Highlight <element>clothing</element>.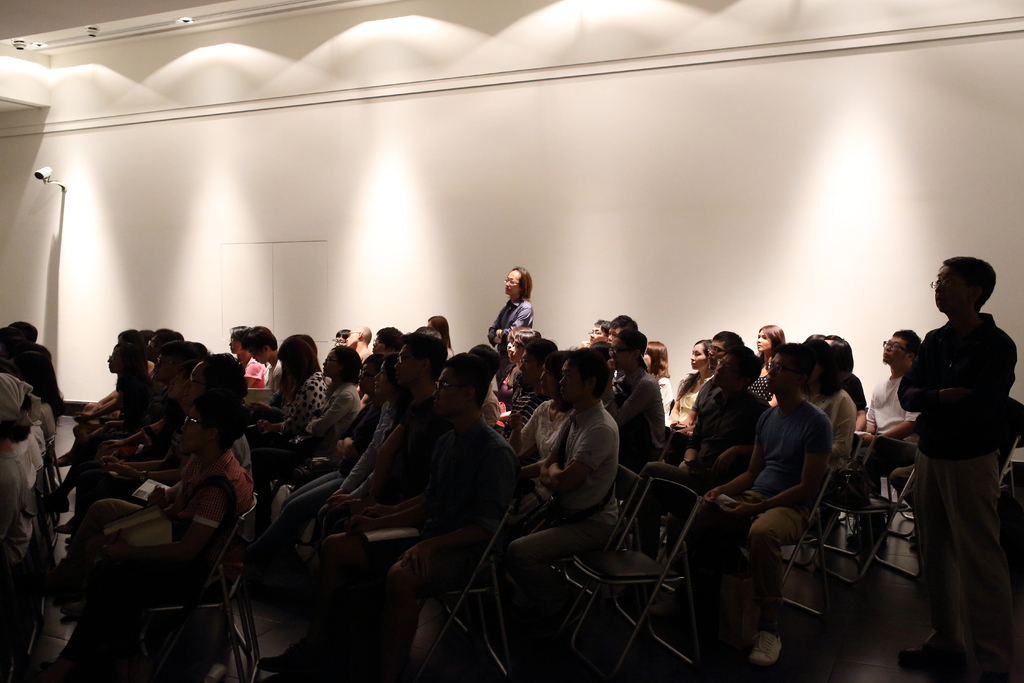
Highlighted region: (left=303, top=411, right=522, bottom=679).
